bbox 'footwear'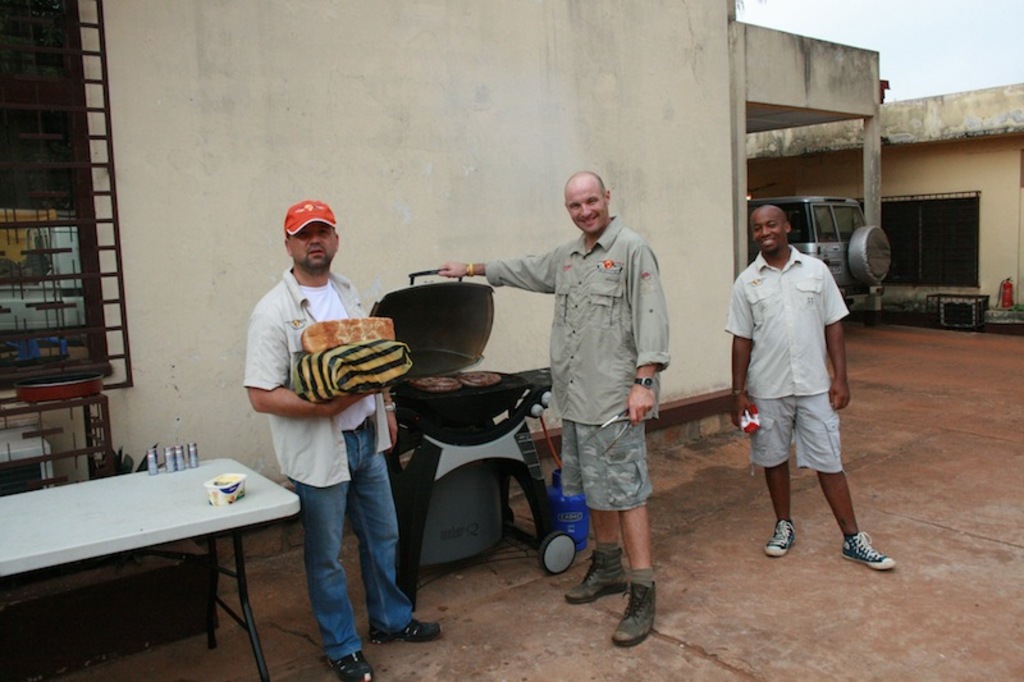
{"left": 837, "top": 535, "right": 891, "bottom": 569}
